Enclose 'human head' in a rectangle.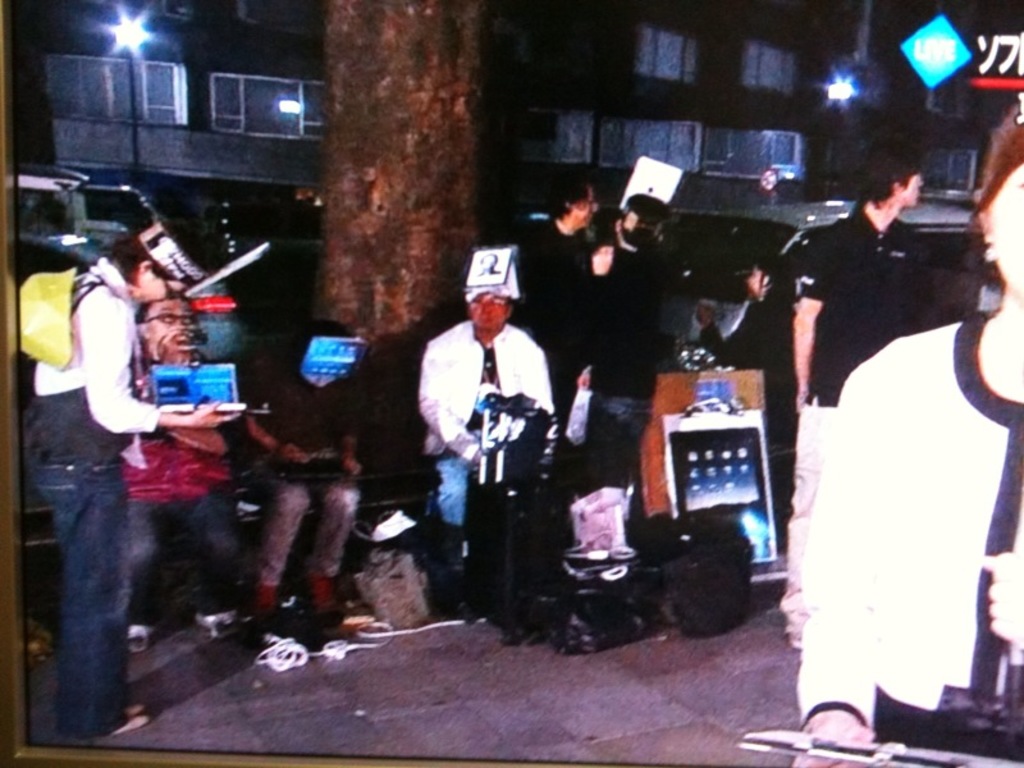
545:172:598:225.
